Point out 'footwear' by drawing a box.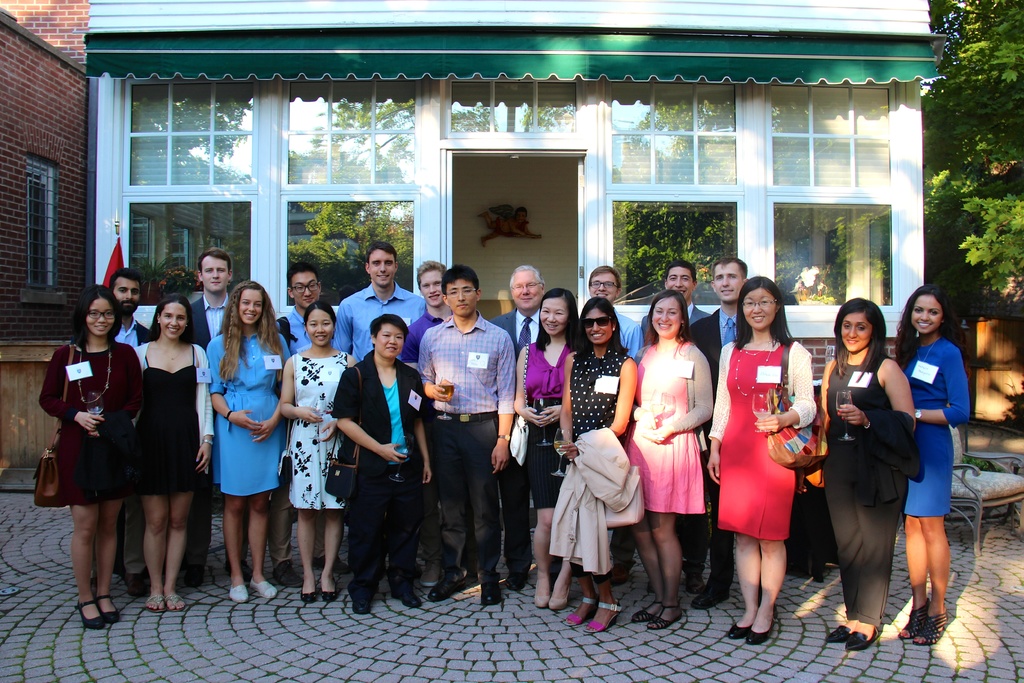
bbox=(389, 579, 424, 613).
